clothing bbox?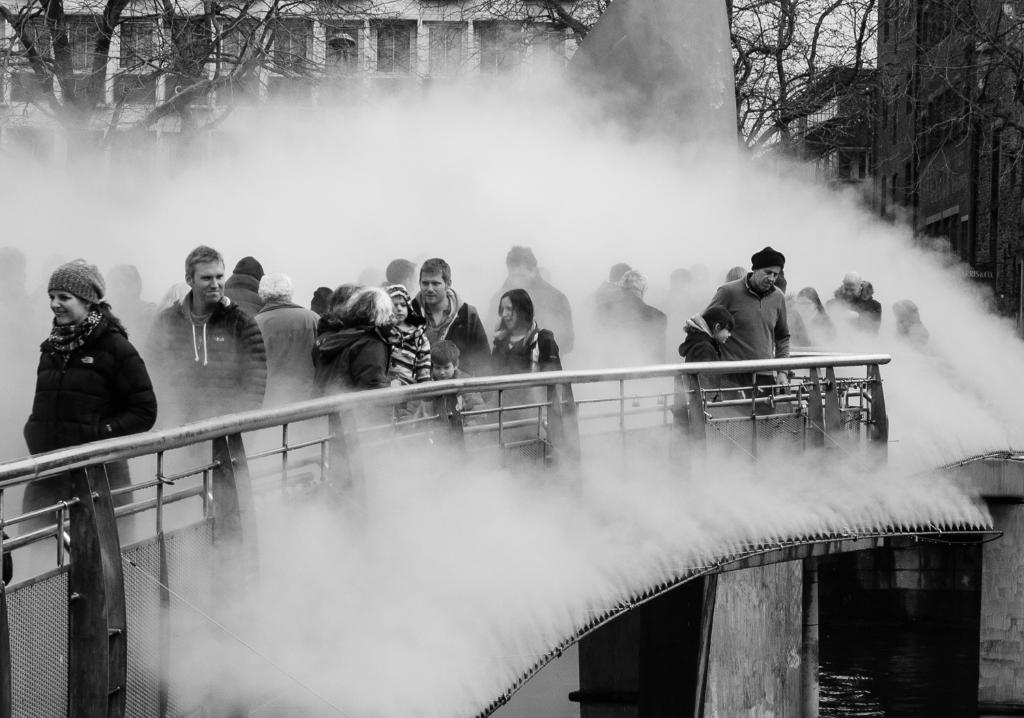
l=480, t=321, r=558, b=402
